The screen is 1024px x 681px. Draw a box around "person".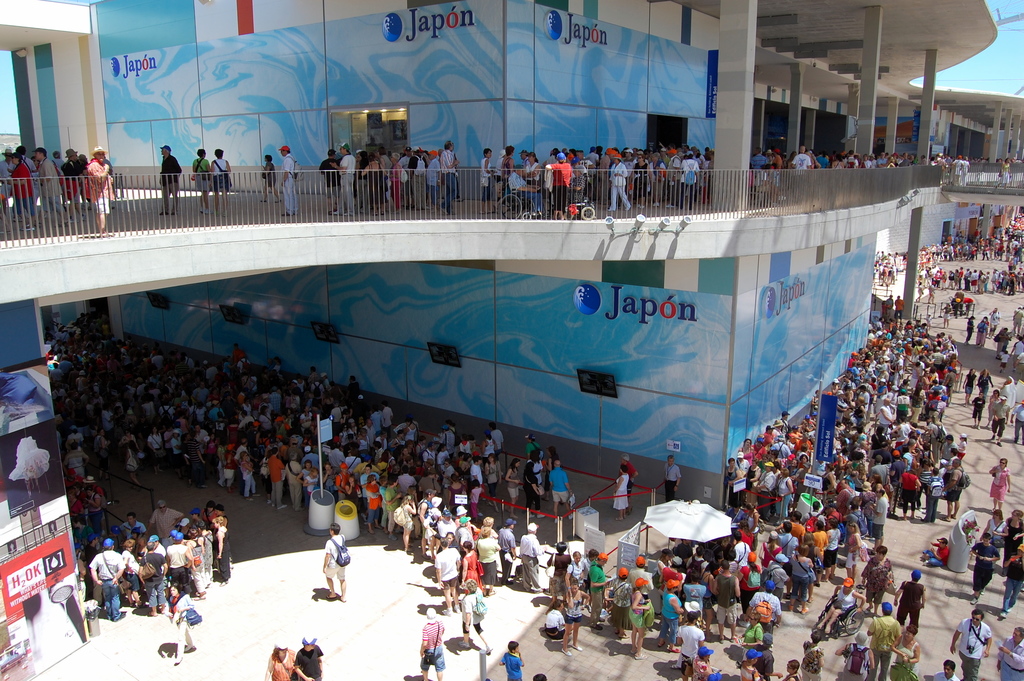
region(999, 626, 1022, 680).
